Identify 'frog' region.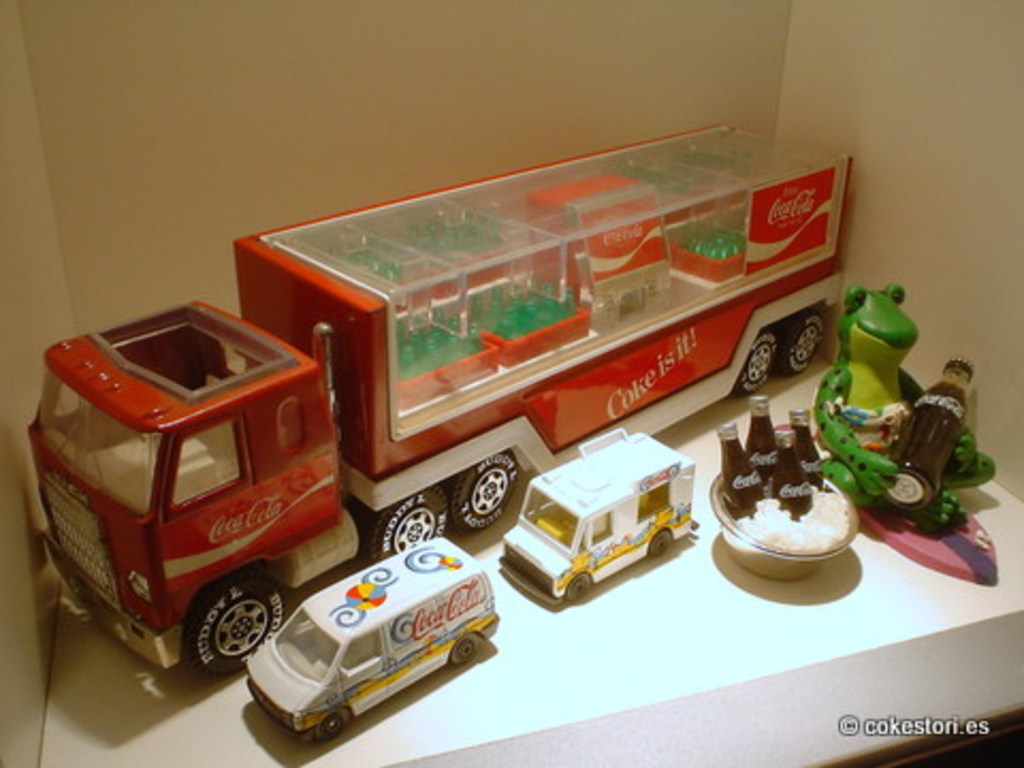
Region: bbox(819, 279, 998, 540).
